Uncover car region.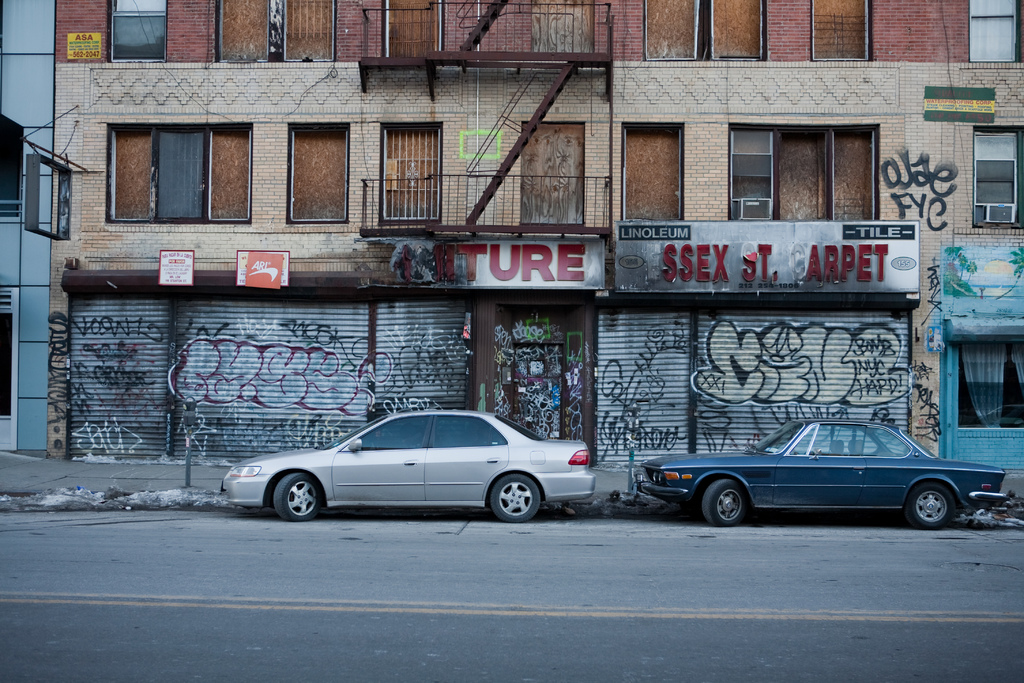
Uncovered: region(640, 420, 994, 531).
